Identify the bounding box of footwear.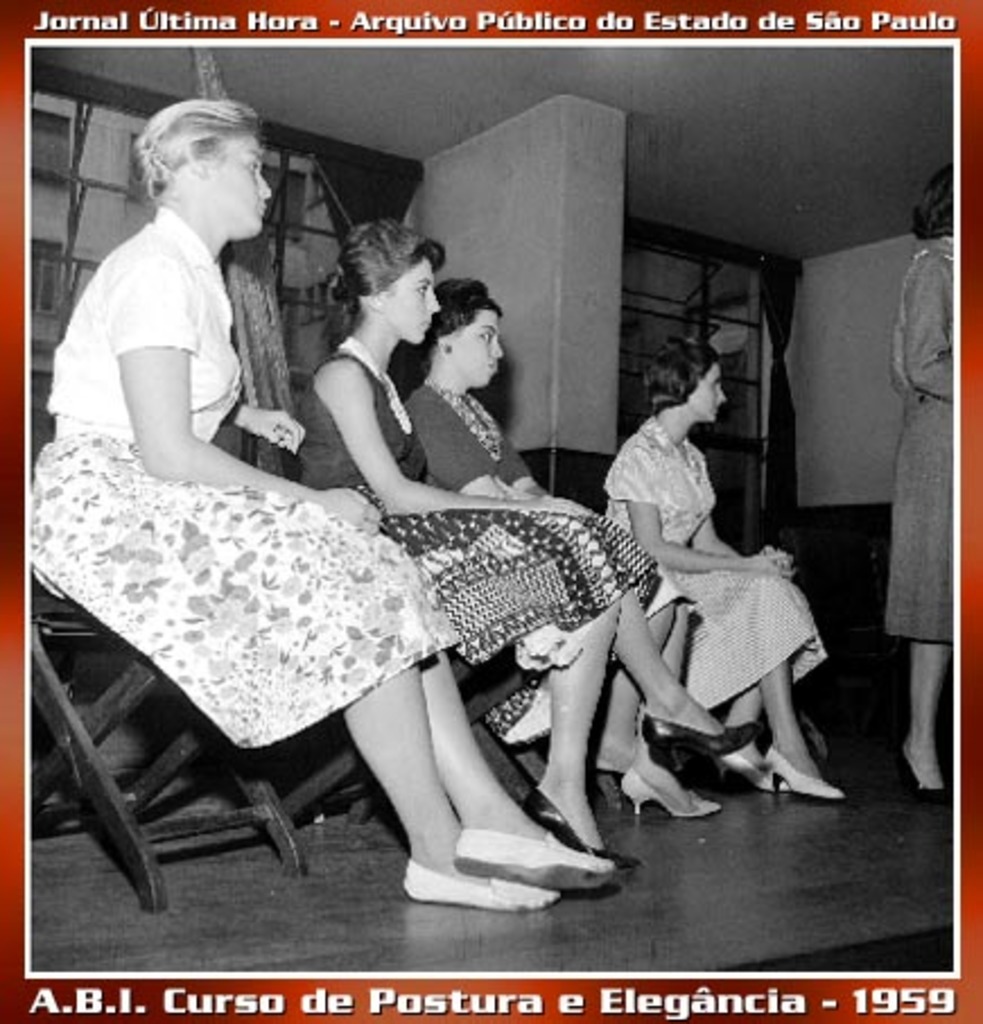
pyautogui.locateOnScreen(716, 735, 780, 791).
